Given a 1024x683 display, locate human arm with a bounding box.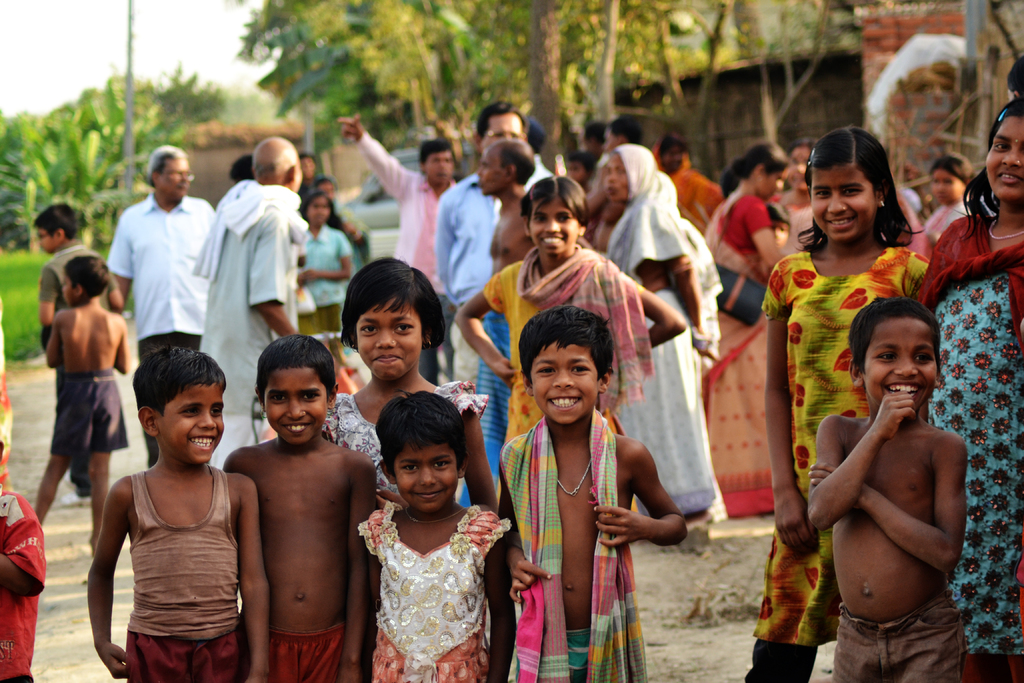
Located: {"left": 248, "top": 206, "right": 299, "bottom": 335}.
